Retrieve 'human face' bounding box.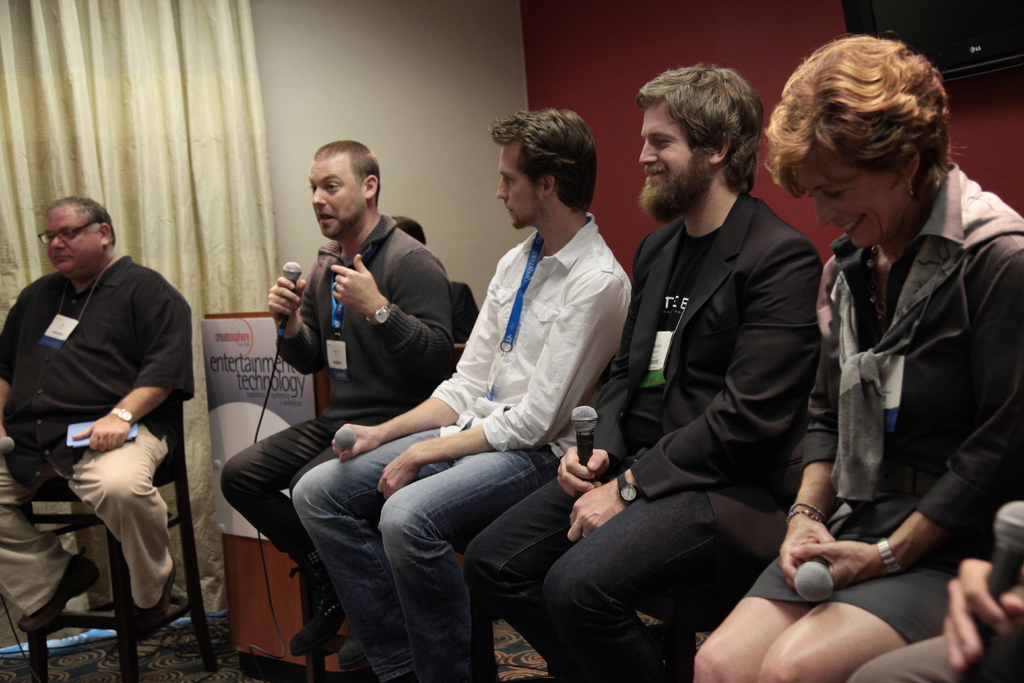
Bounding box: bbox=(785, 146, 907, 250).
